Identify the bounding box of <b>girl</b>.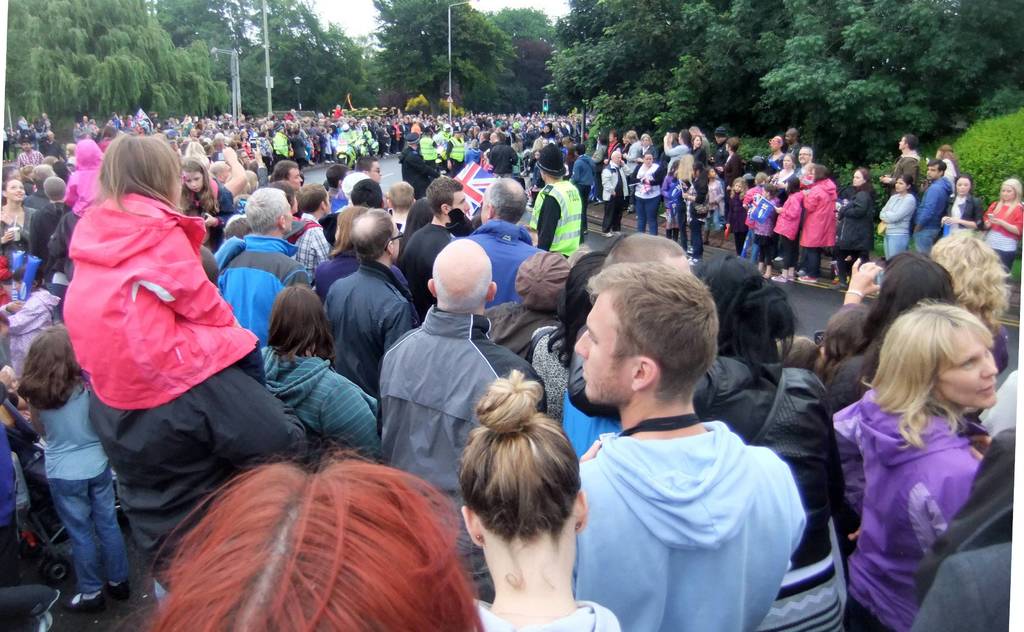
<bbox>729, 177, 751, 254</bbox>.
